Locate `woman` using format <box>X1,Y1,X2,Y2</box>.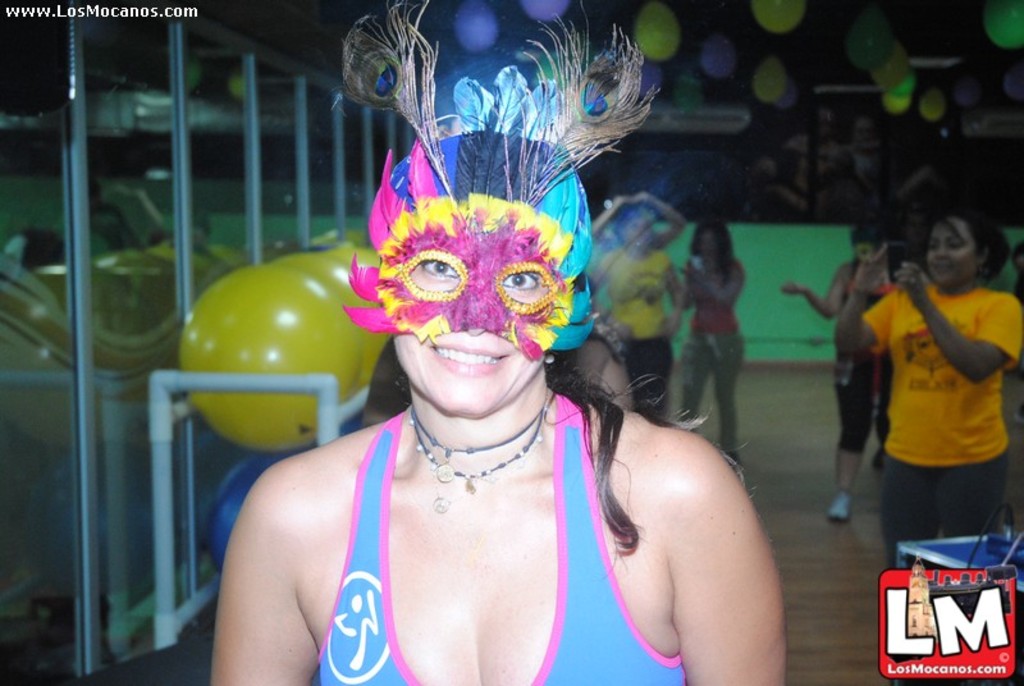
<box>584,197,676,422</box>.
